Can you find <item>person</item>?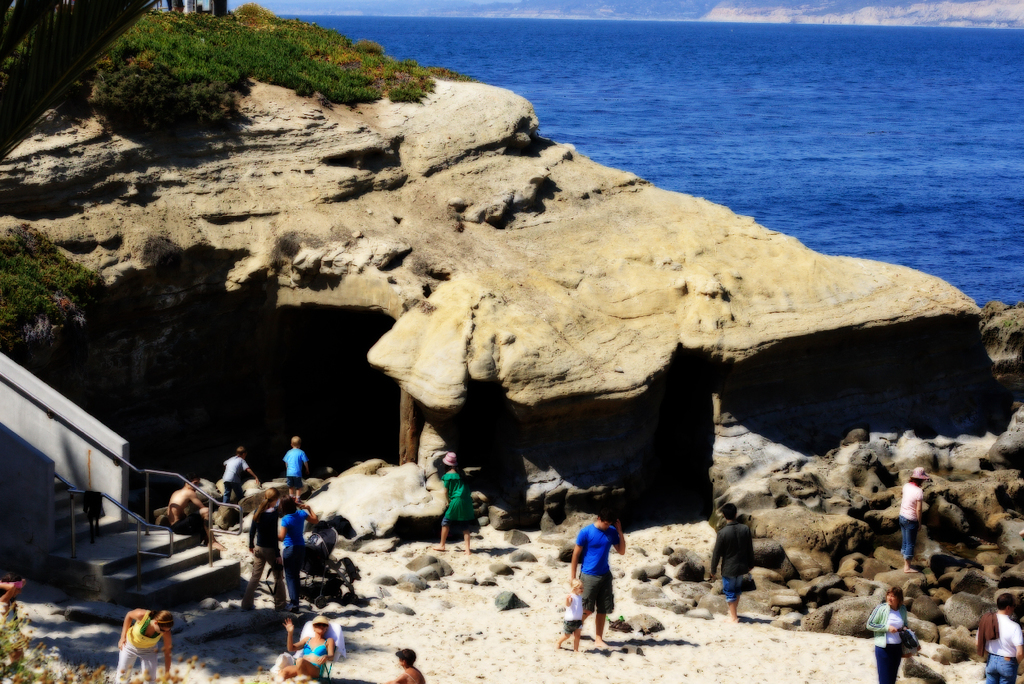
Yes, bounding box: Rect(435, 452, 482, 553).
